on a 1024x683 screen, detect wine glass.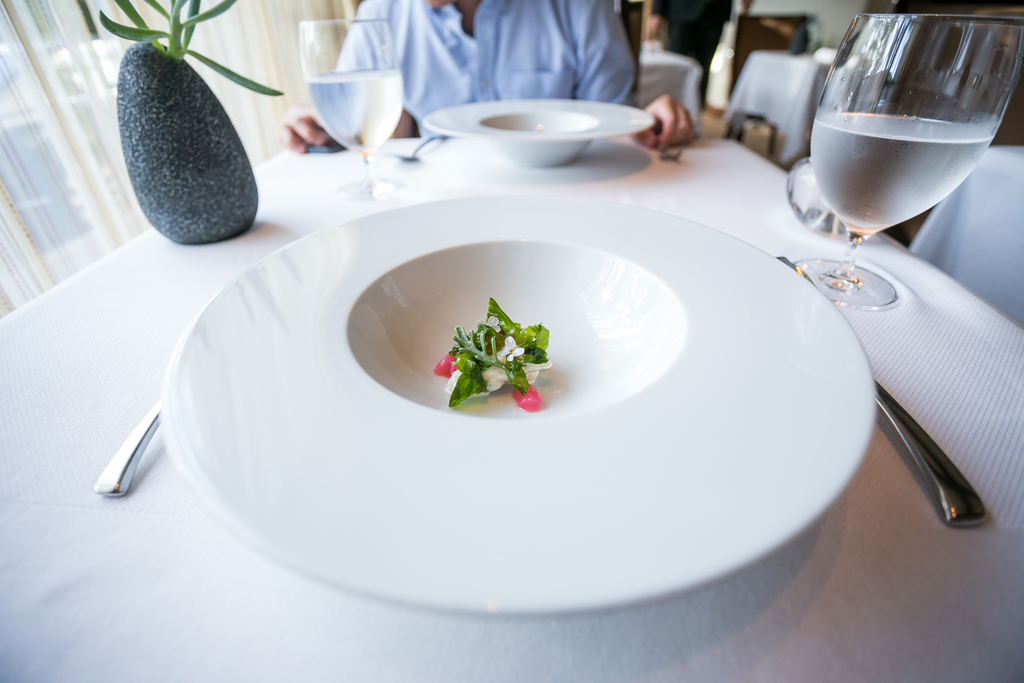
(left=794, top=10, right=1014, bottom=311).
